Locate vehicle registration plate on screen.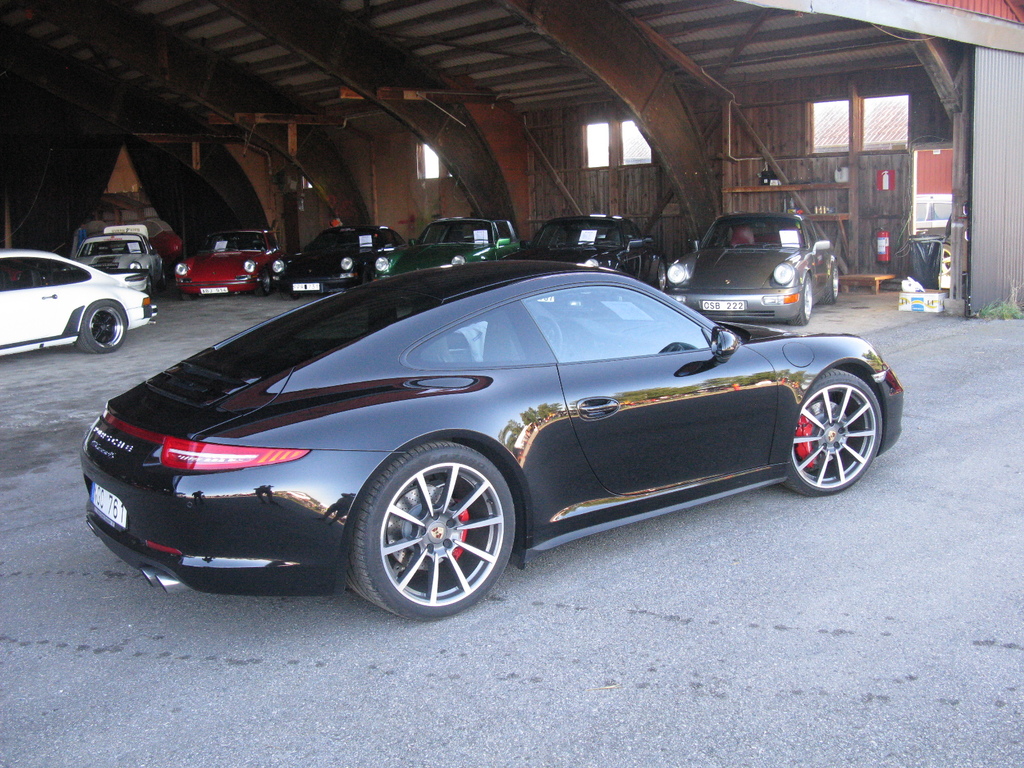
On screen at region(88, 485, 127, 528).
